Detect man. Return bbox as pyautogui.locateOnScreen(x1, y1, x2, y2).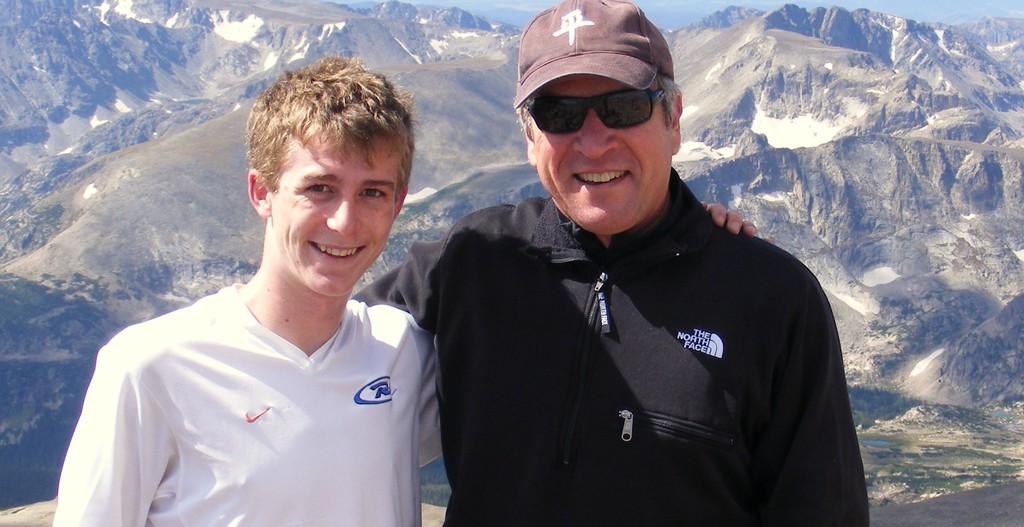
pyautogui.locateOnScreen(52, 56, 764, 526).
